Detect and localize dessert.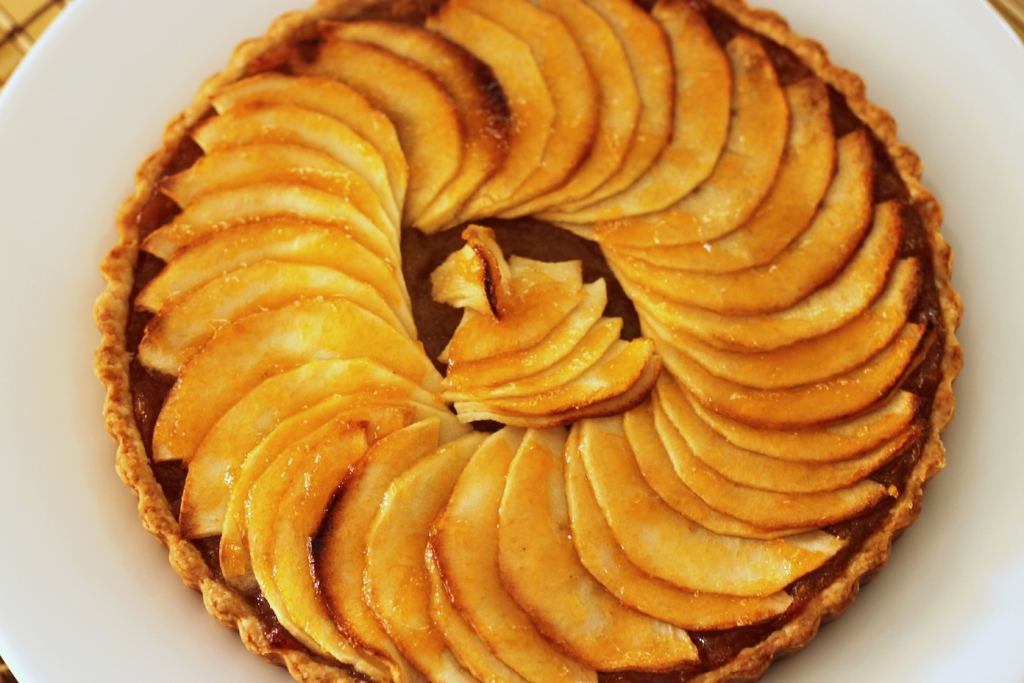
Localized at box=[595, 0, 630, 201].
